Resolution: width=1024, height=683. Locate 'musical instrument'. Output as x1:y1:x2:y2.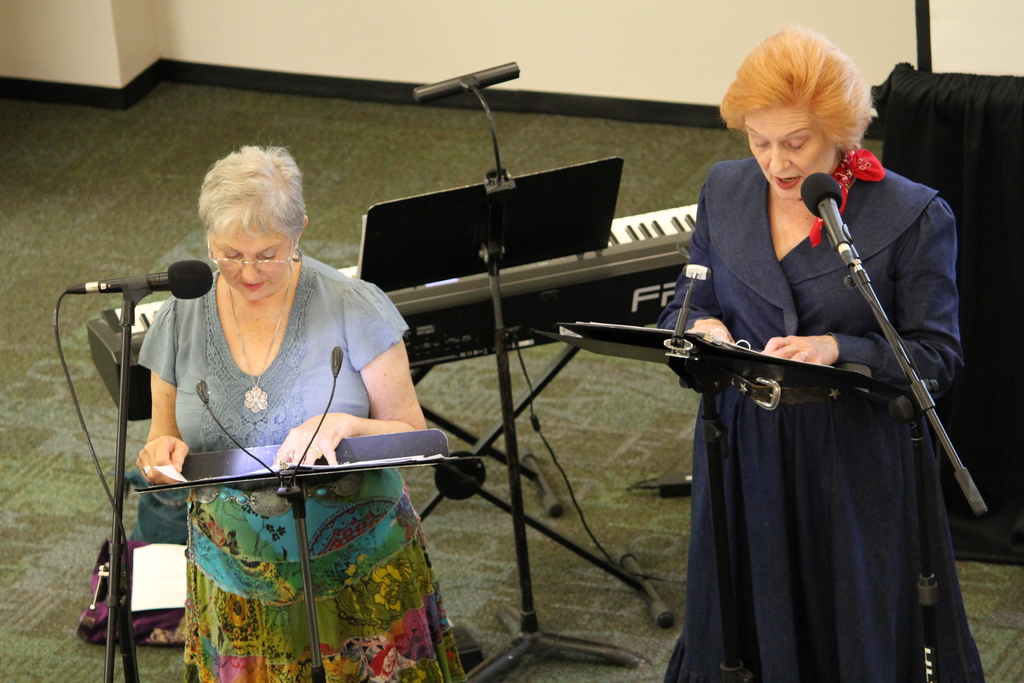
83:199:709:434.
